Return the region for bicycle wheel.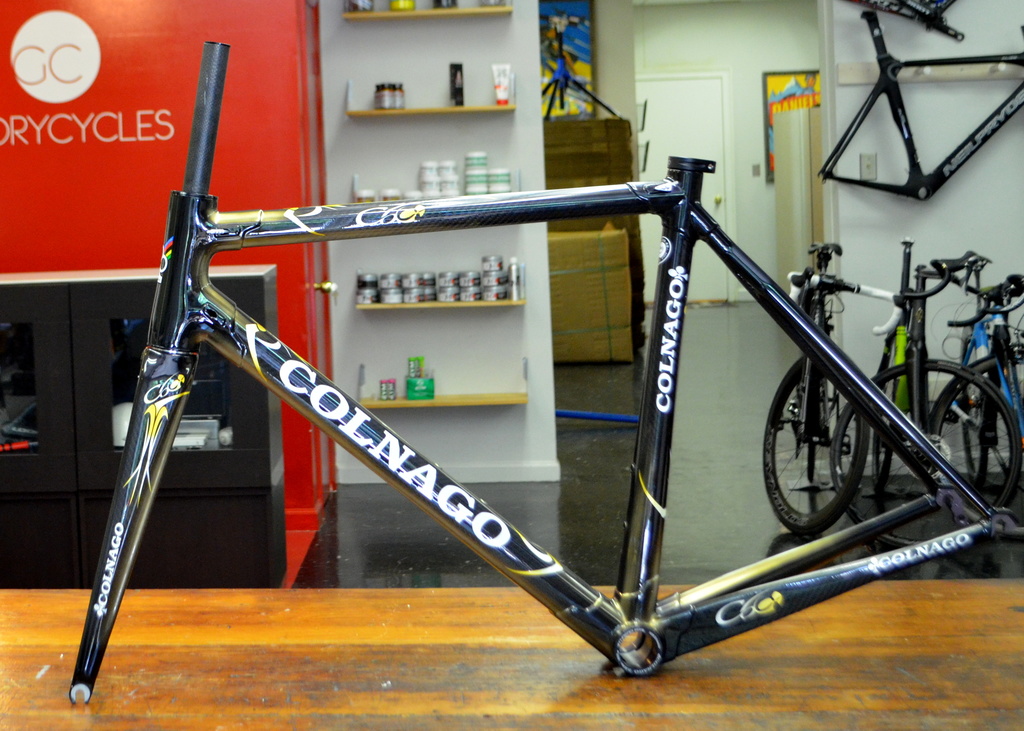
BBox(827, 357, 1023, 547).
